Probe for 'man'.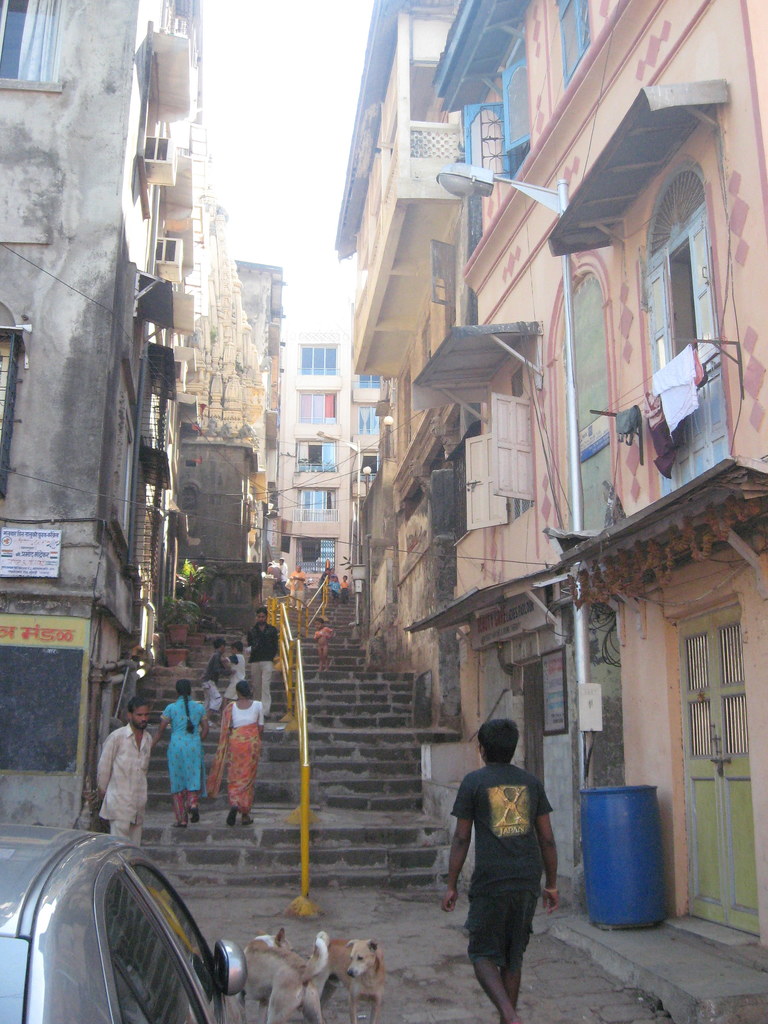
Probe result: (271, 556, 289, 595).
